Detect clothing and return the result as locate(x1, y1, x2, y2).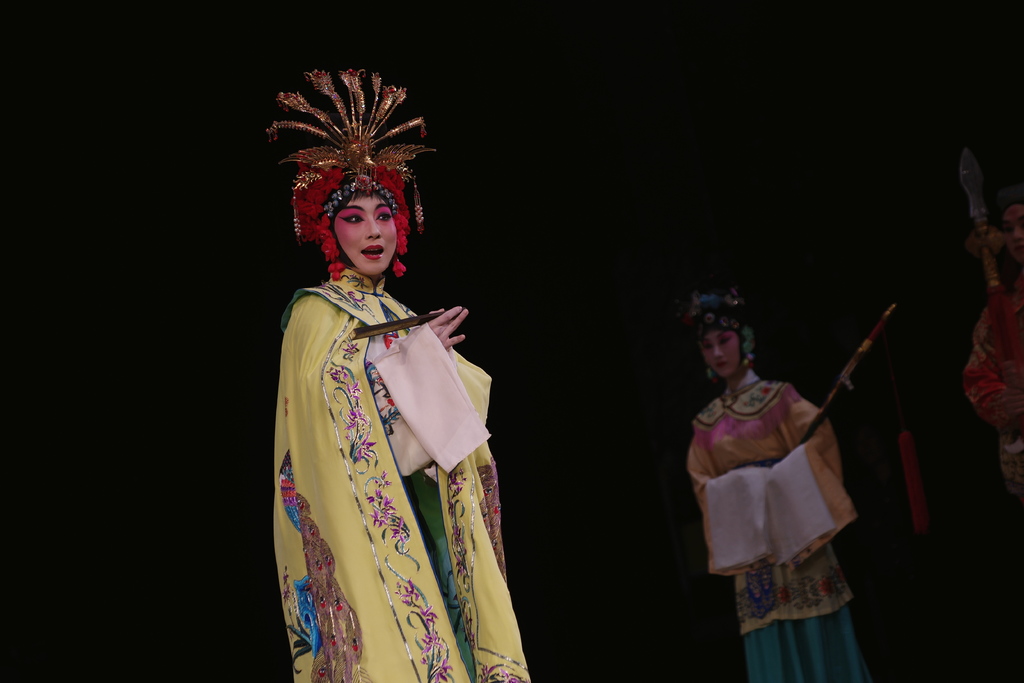
locate(266, 216, 518, 682).
